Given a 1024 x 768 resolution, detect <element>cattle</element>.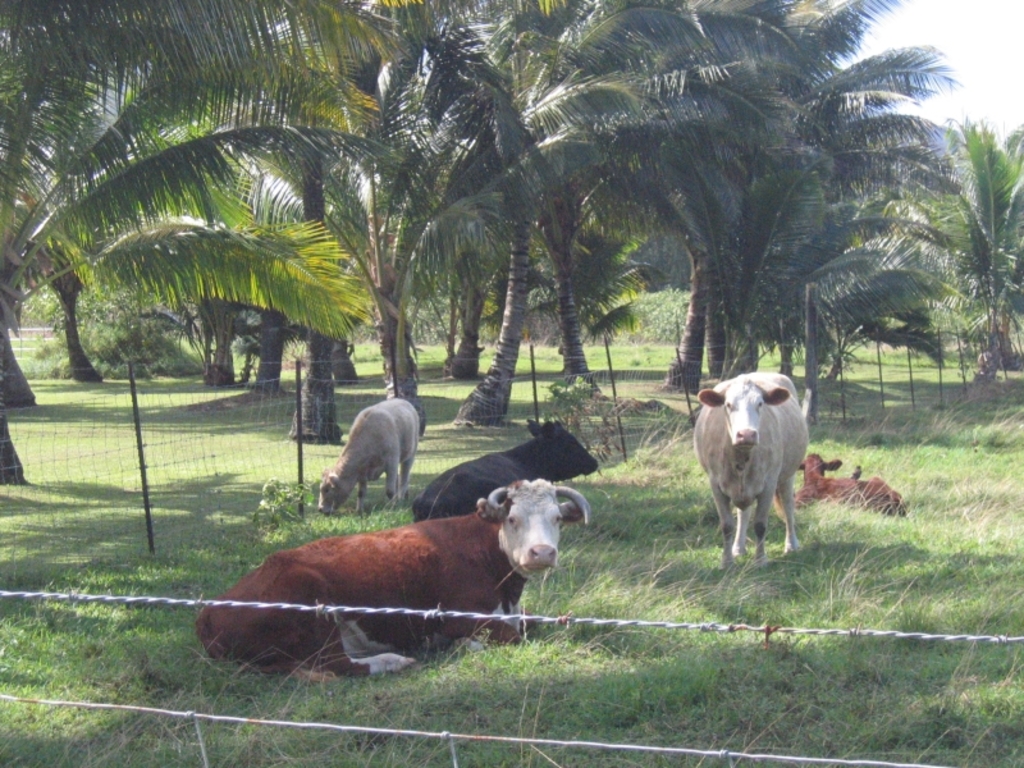
bbox(202, 483, 598, 684).
